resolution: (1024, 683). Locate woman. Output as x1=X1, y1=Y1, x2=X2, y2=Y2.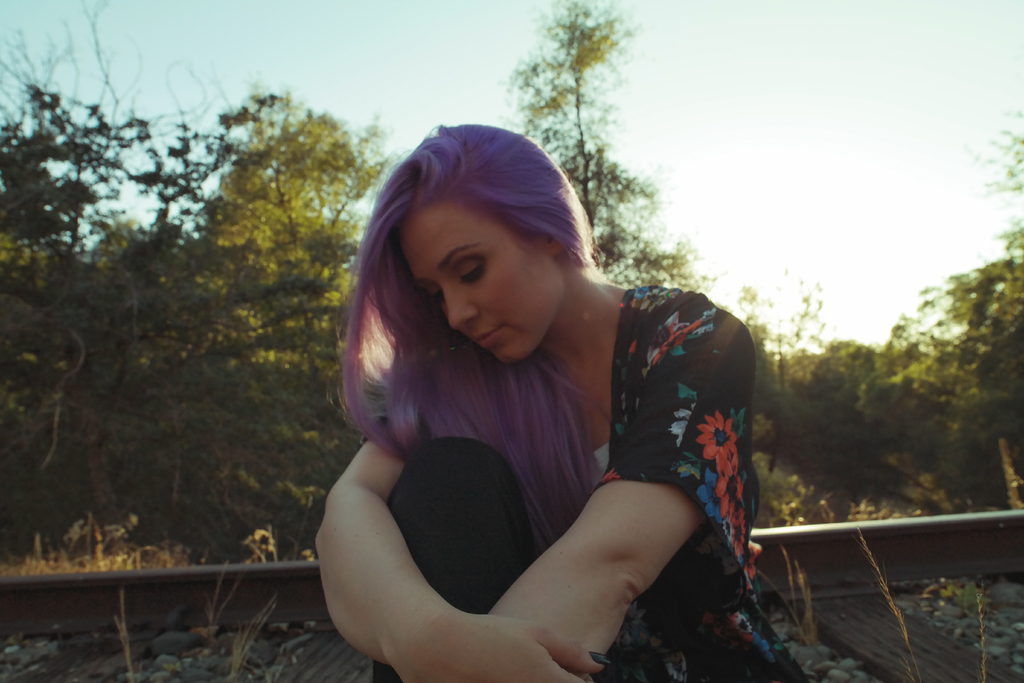
x1=276, y1=115, x2=792, y2=682.
